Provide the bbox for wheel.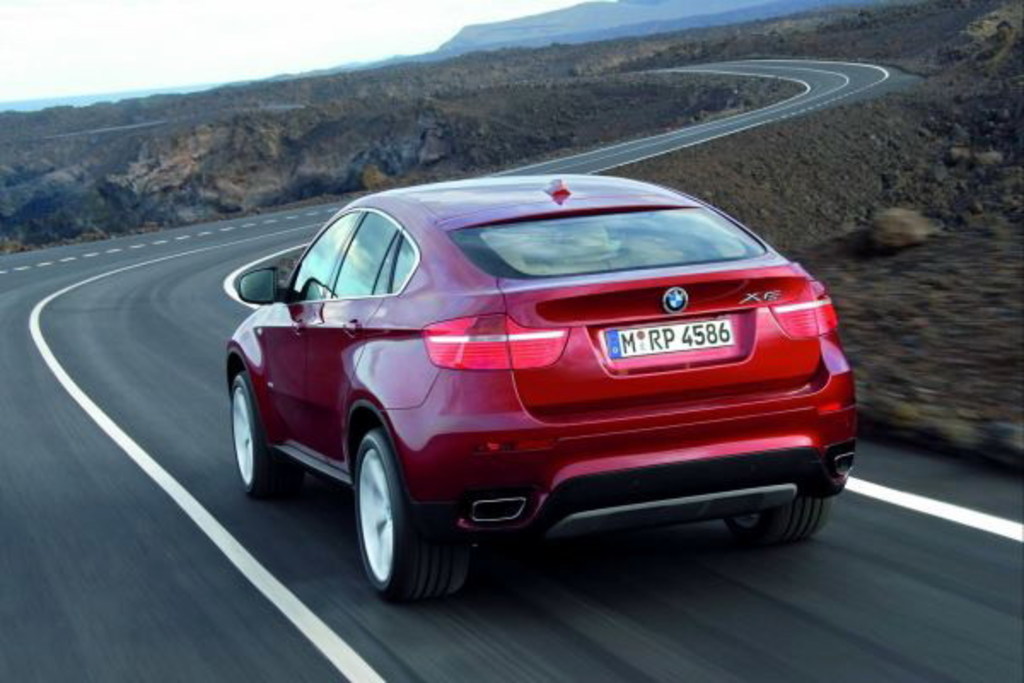
bbox=[338, 434, 457, 601].
